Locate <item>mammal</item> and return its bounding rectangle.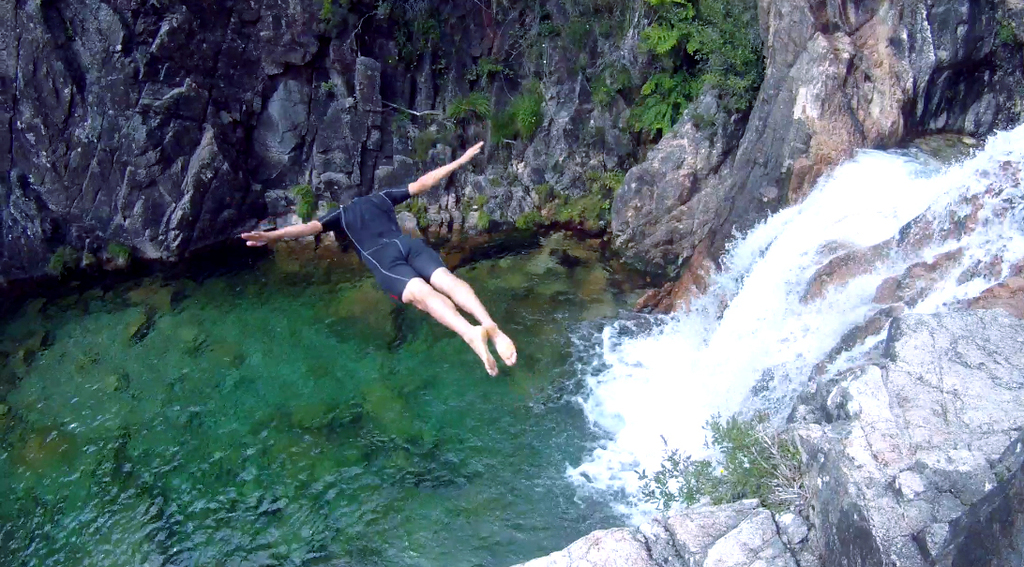
l=236, t=137, r=517, b=376.
